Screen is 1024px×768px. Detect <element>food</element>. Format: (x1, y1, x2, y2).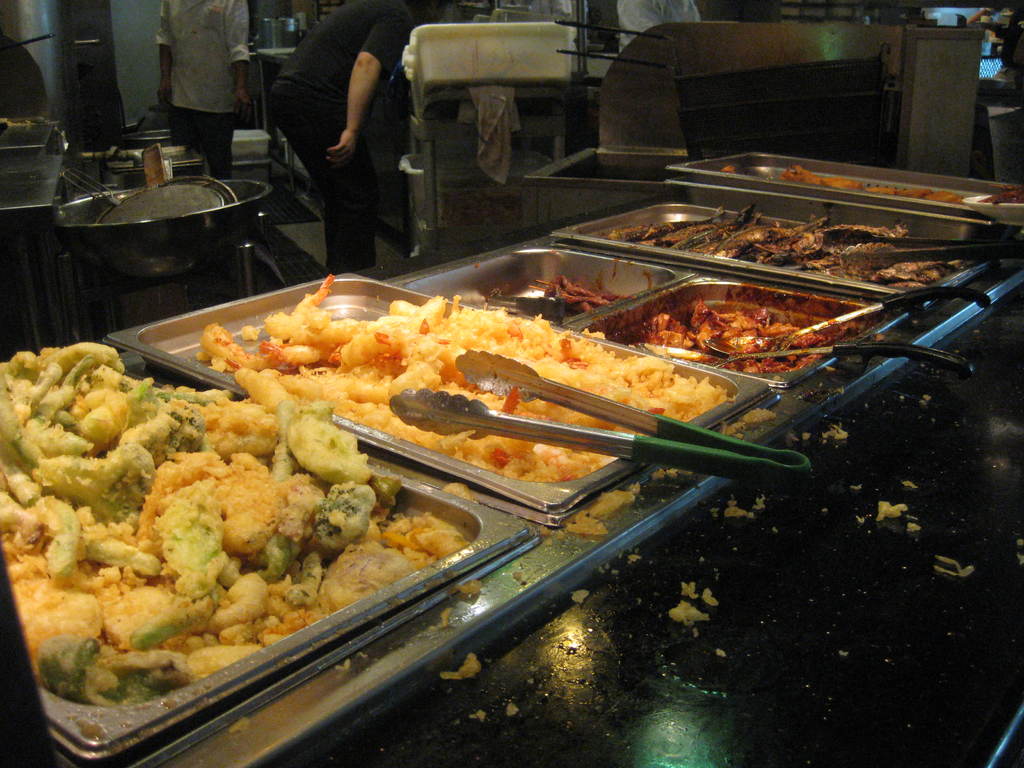
(822, 424, 851, 440).
